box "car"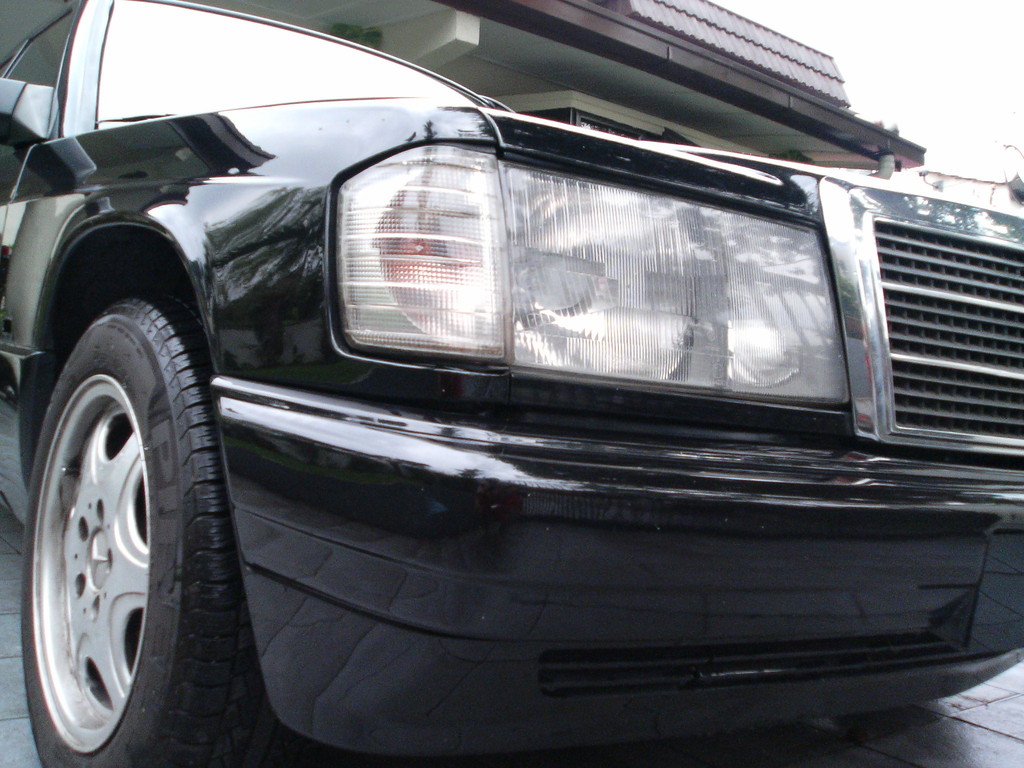
box=[0, 0, 1023, 767]
